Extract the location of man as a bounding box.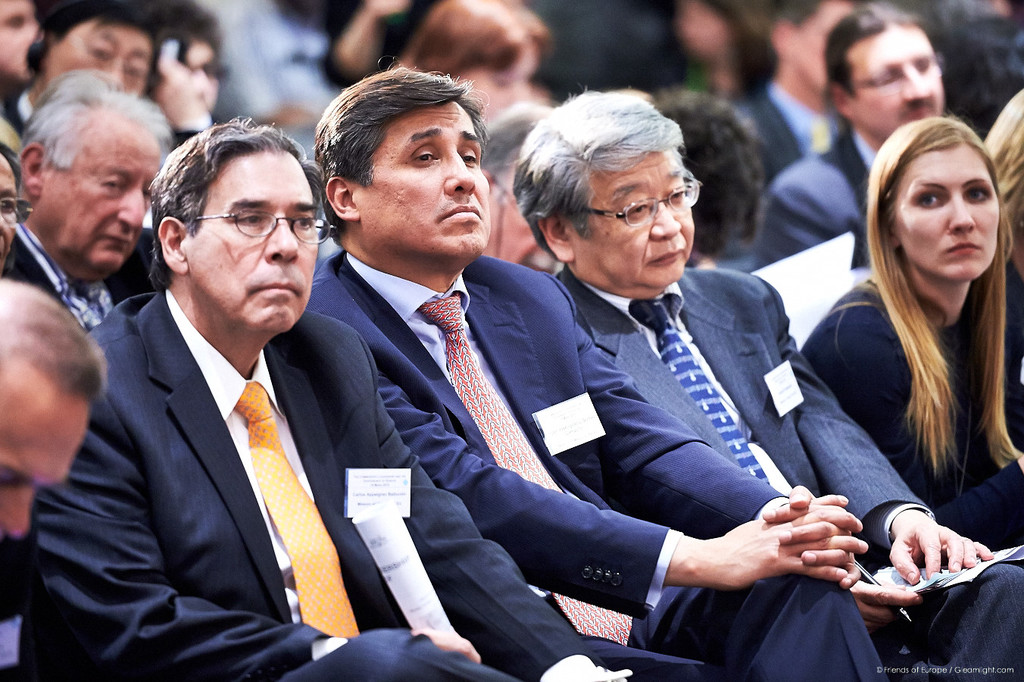
Rect(0, 261, 157, 681).
